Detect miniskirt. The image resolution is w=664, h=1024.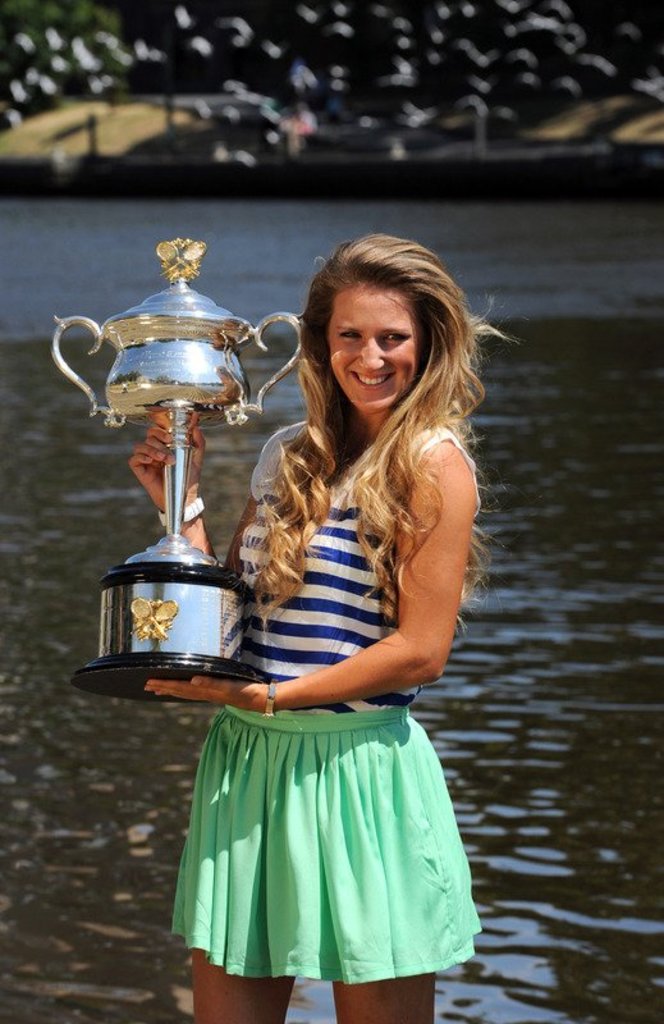
<box>166,705,482,986</box>.
